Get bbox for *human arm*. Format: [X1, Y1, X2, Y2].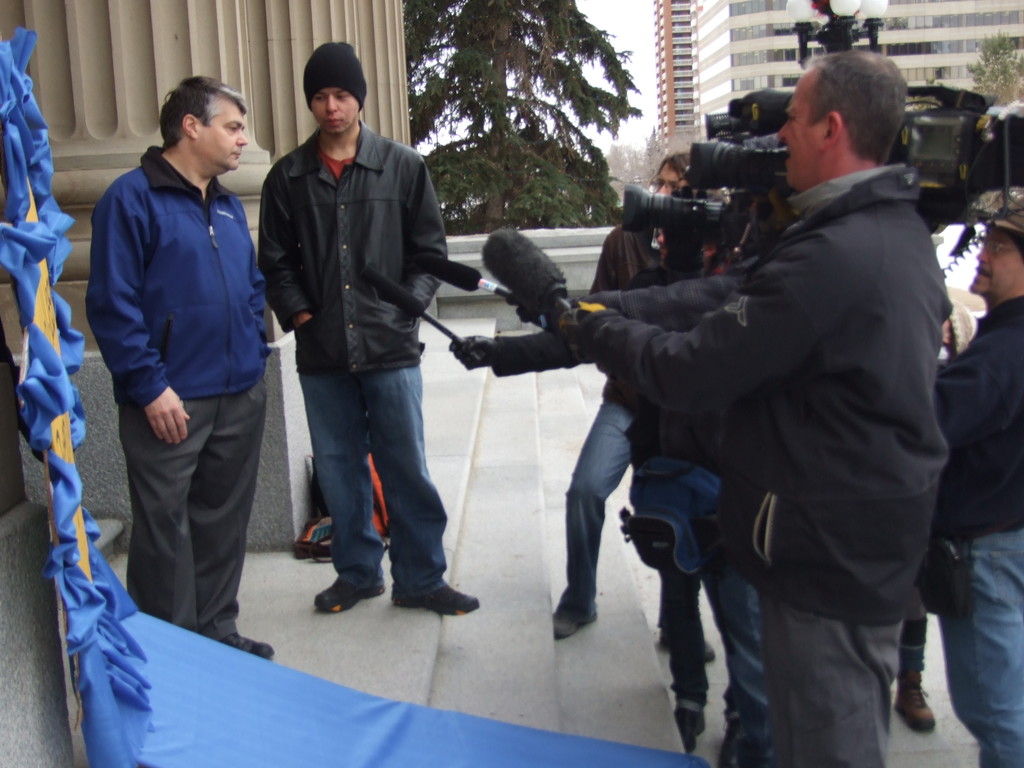
[449, 333, 585, 368].
